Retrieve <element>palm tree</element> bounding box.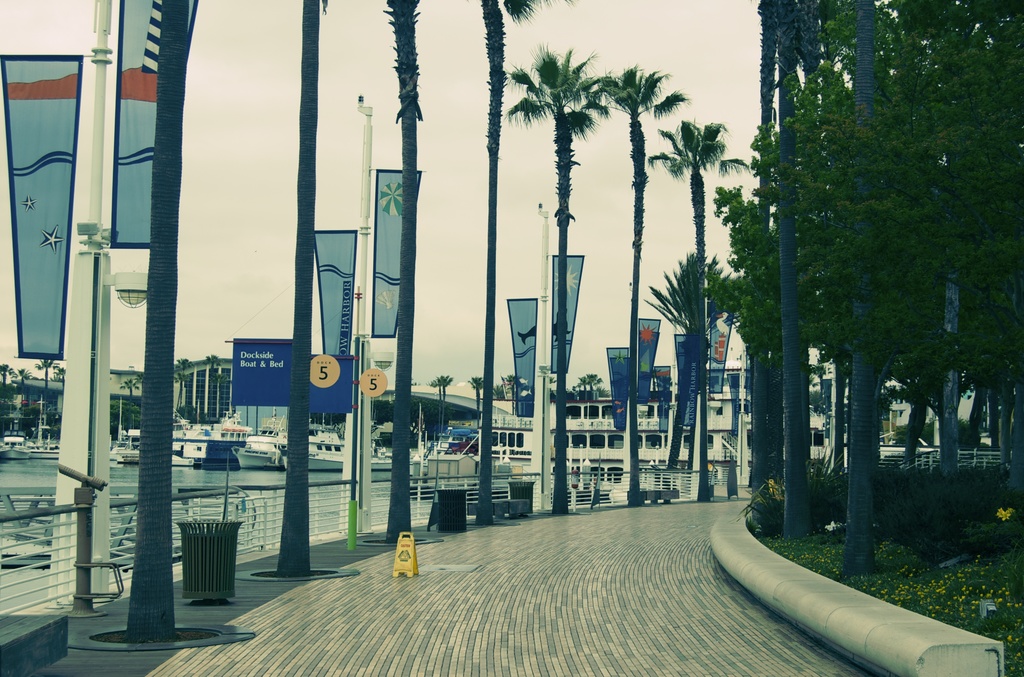
Bounding box: 646/113/754/506.
